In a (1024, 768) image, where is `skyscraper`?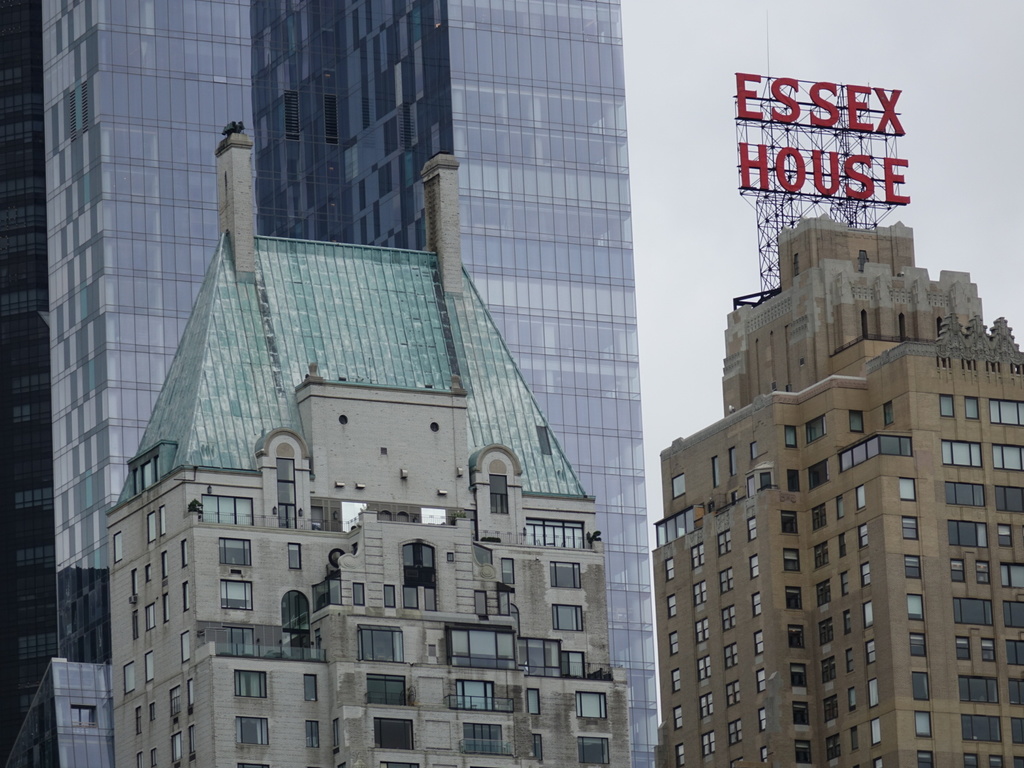
{"x1": 105, "y1": 156, "x2": 631, "y2": 767}.
